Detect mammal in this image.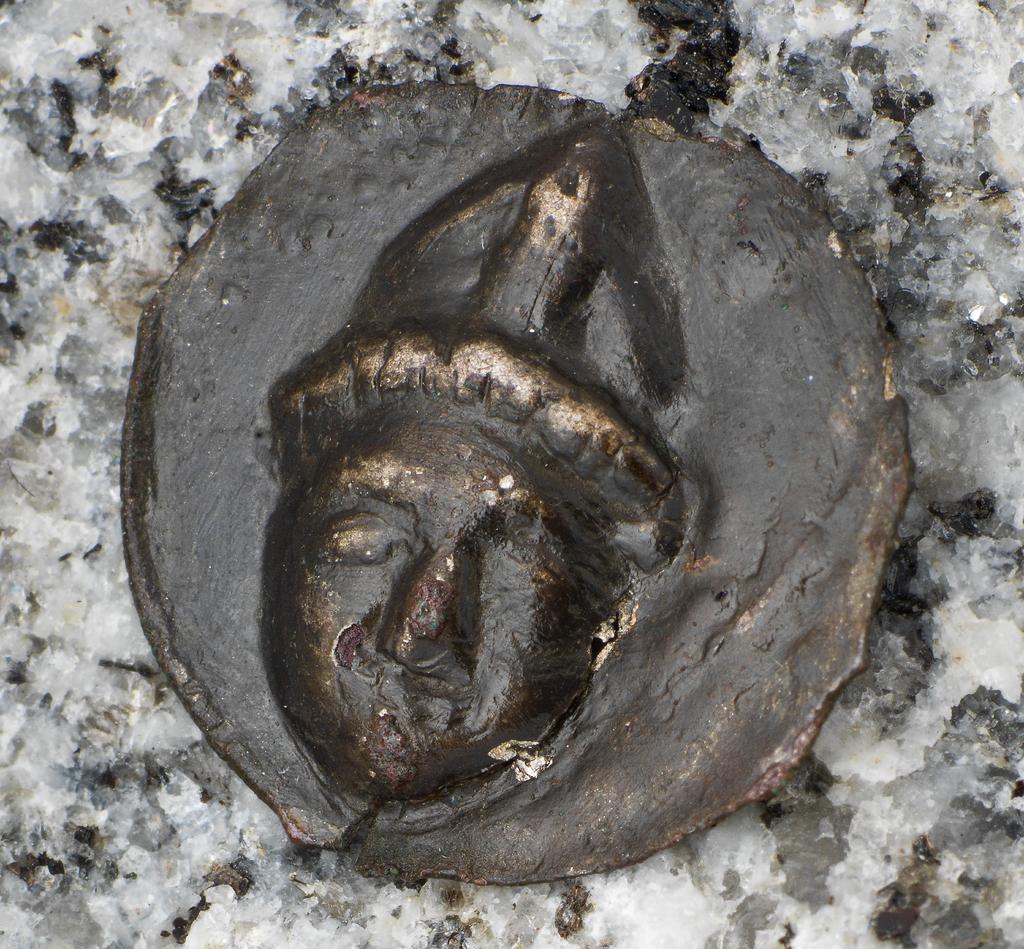
Detection: BBox(263, 121, 692, 846).
